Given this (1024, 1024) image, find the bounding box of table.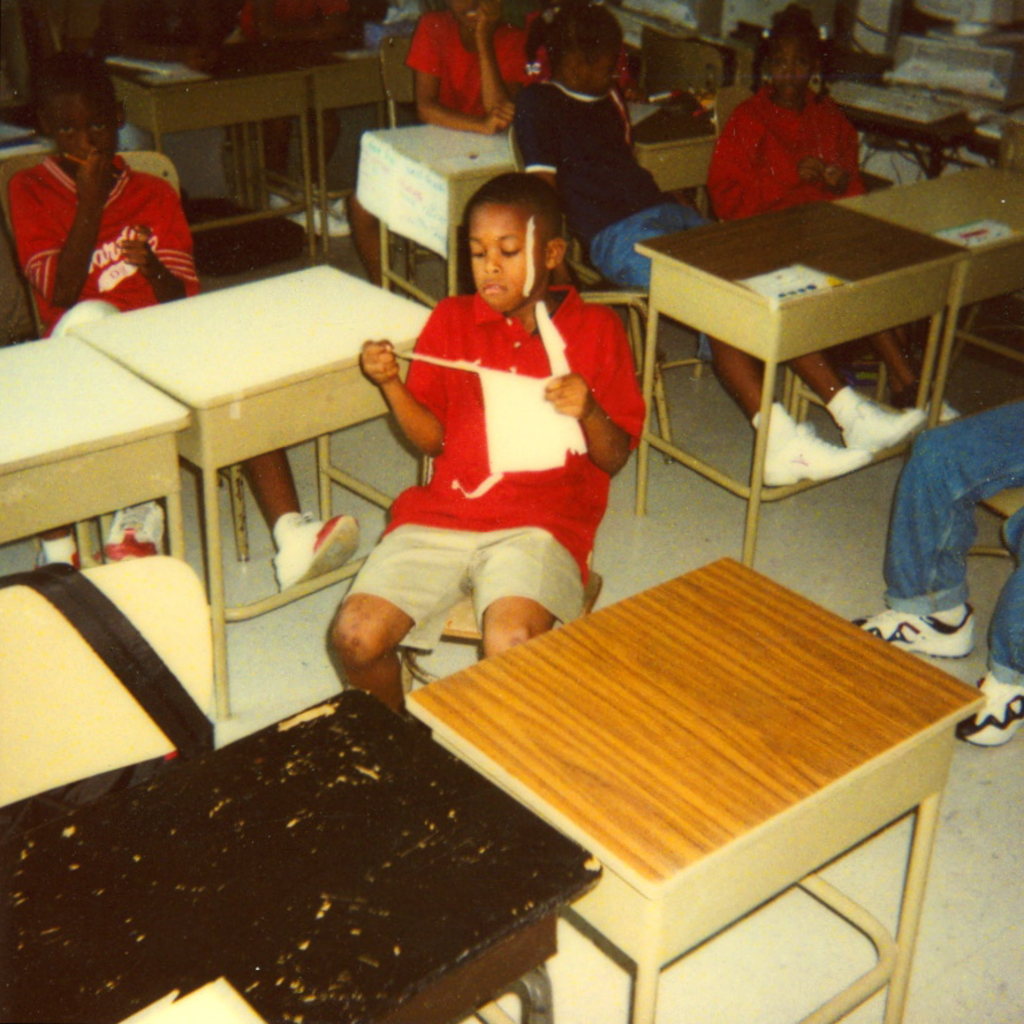
<box>836,165,1023,437</box>.
